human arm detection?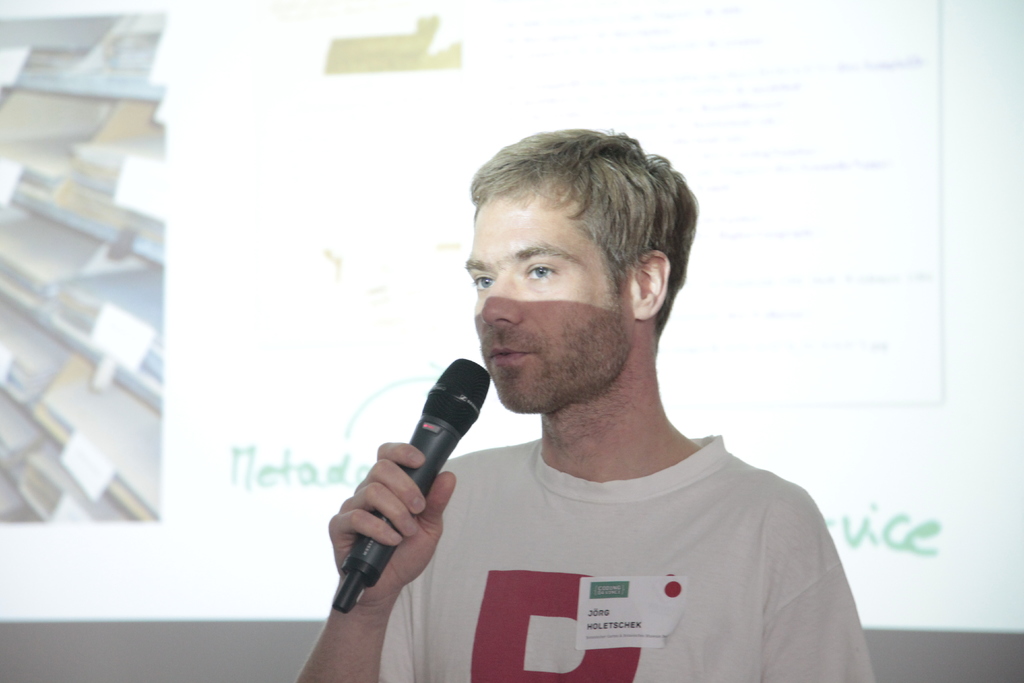
x1=742, y1=483, x2=888, y2=682
